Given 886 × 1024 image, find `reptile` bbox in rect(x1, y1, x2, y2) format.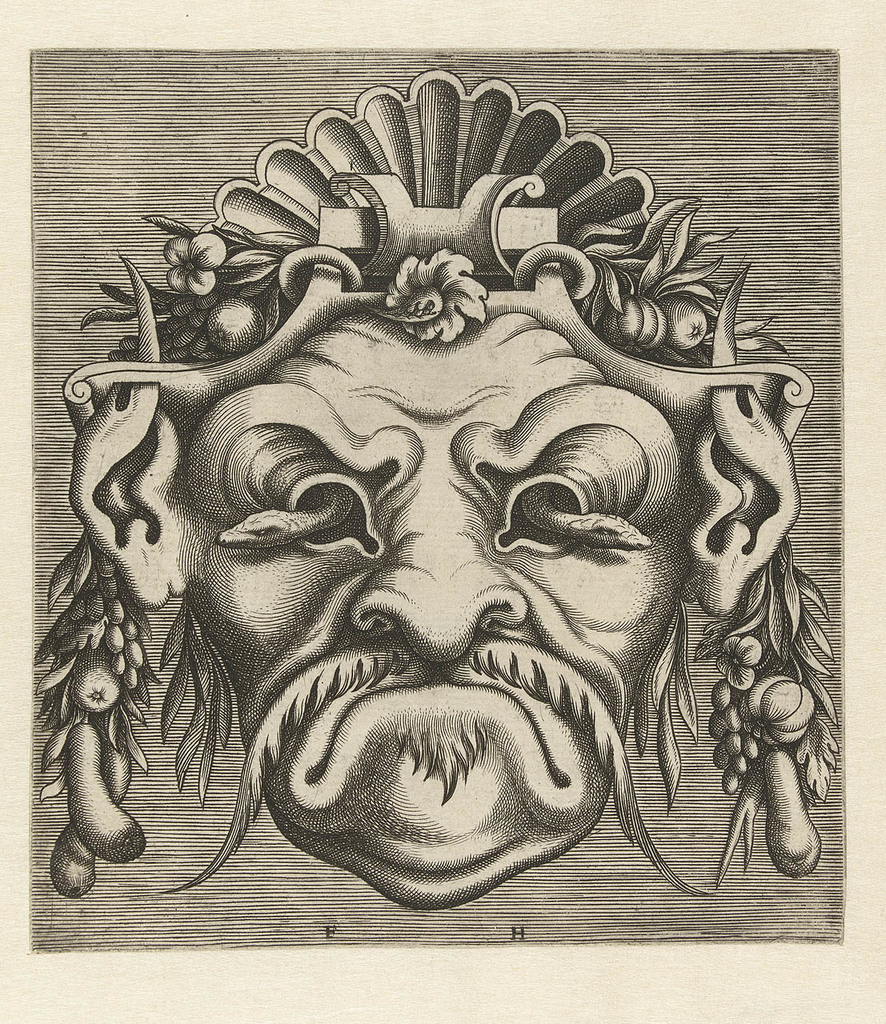
rect(515, 482, 648, 552).
